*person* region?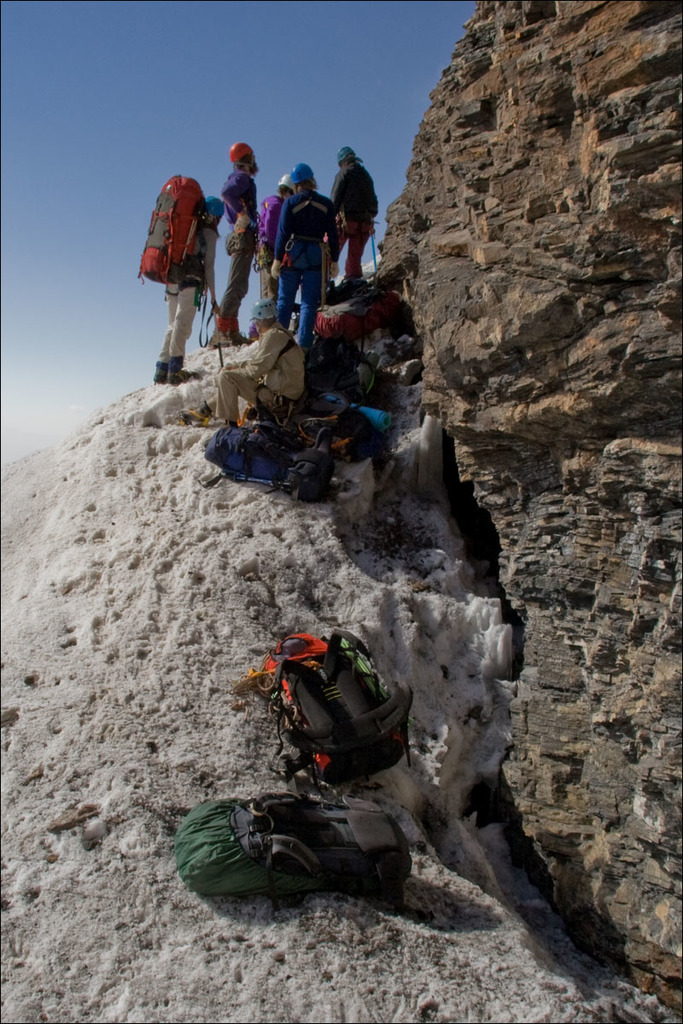
bbox(326, 143, 376, 275)
